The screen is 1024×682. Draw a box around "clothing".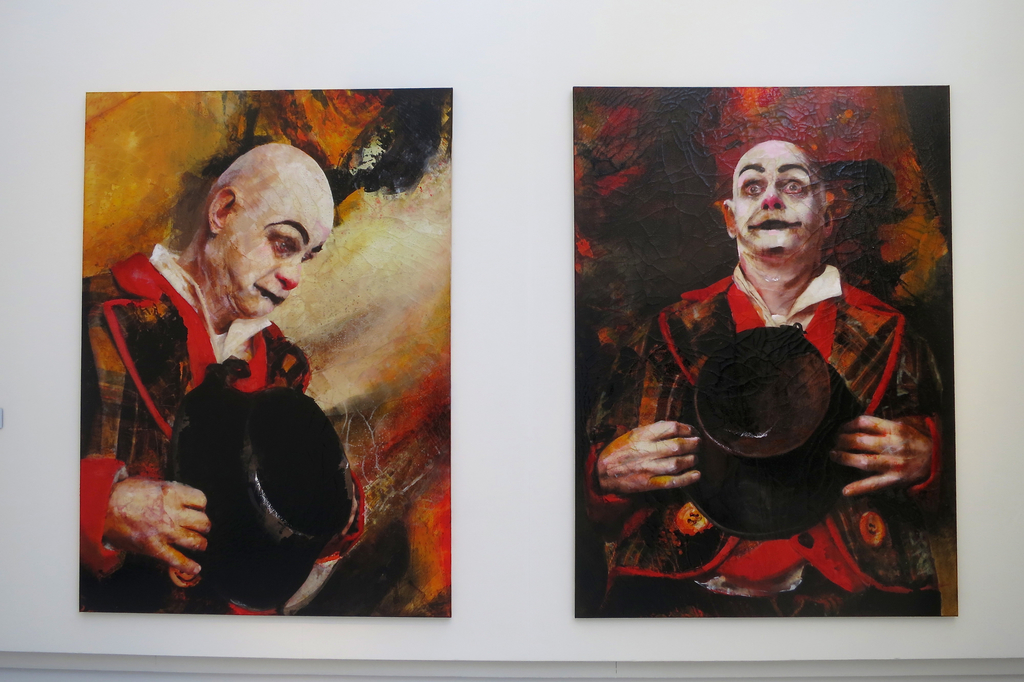
<box>68,235,343,610</box>.
